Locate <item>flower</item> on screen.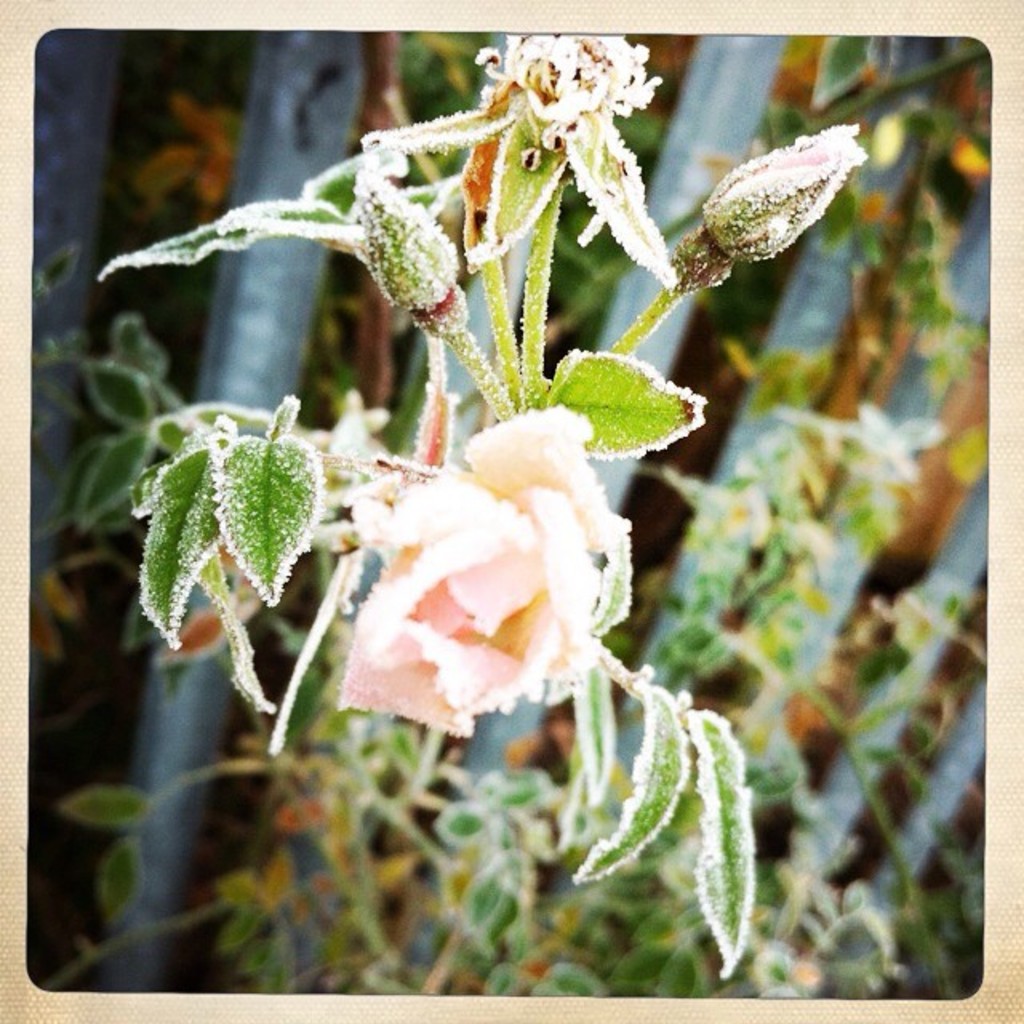
On screen at (left=701, top=123, right=862, bottom=262).
